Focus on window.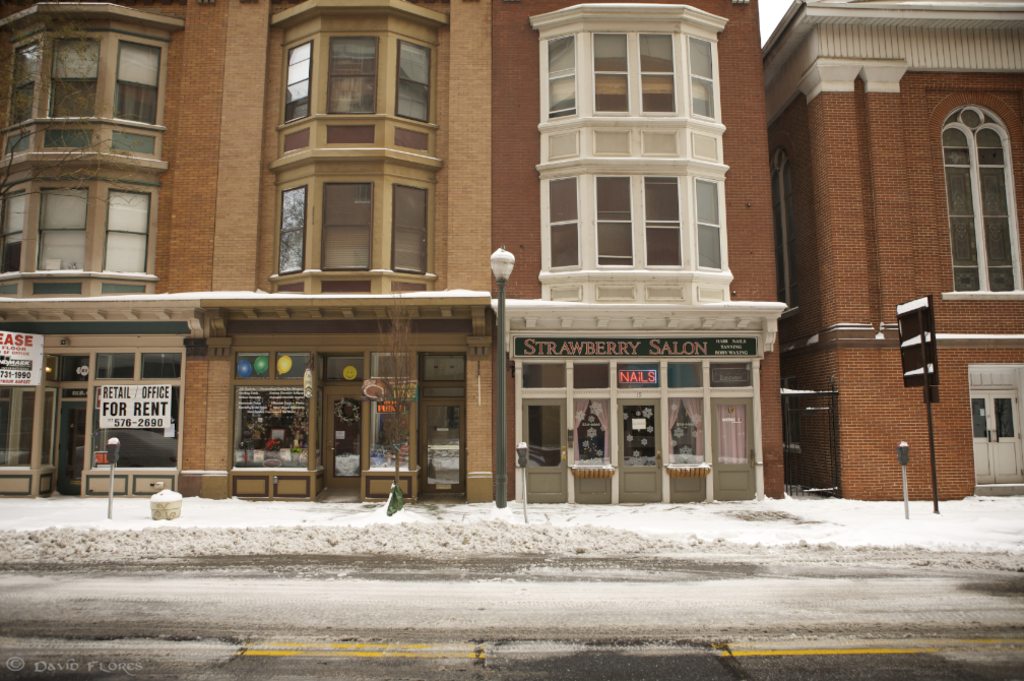
Focused at BBox(943, 76, 1018, 295).
